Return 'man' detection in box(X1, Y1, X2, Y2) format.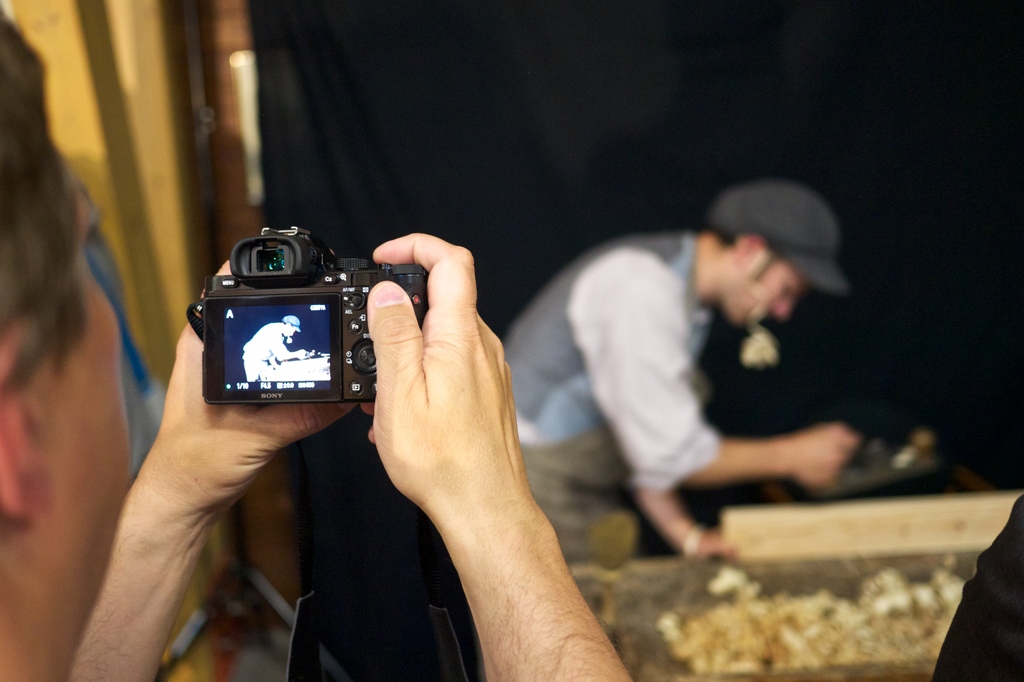
box(502, 187, 866, 569).
